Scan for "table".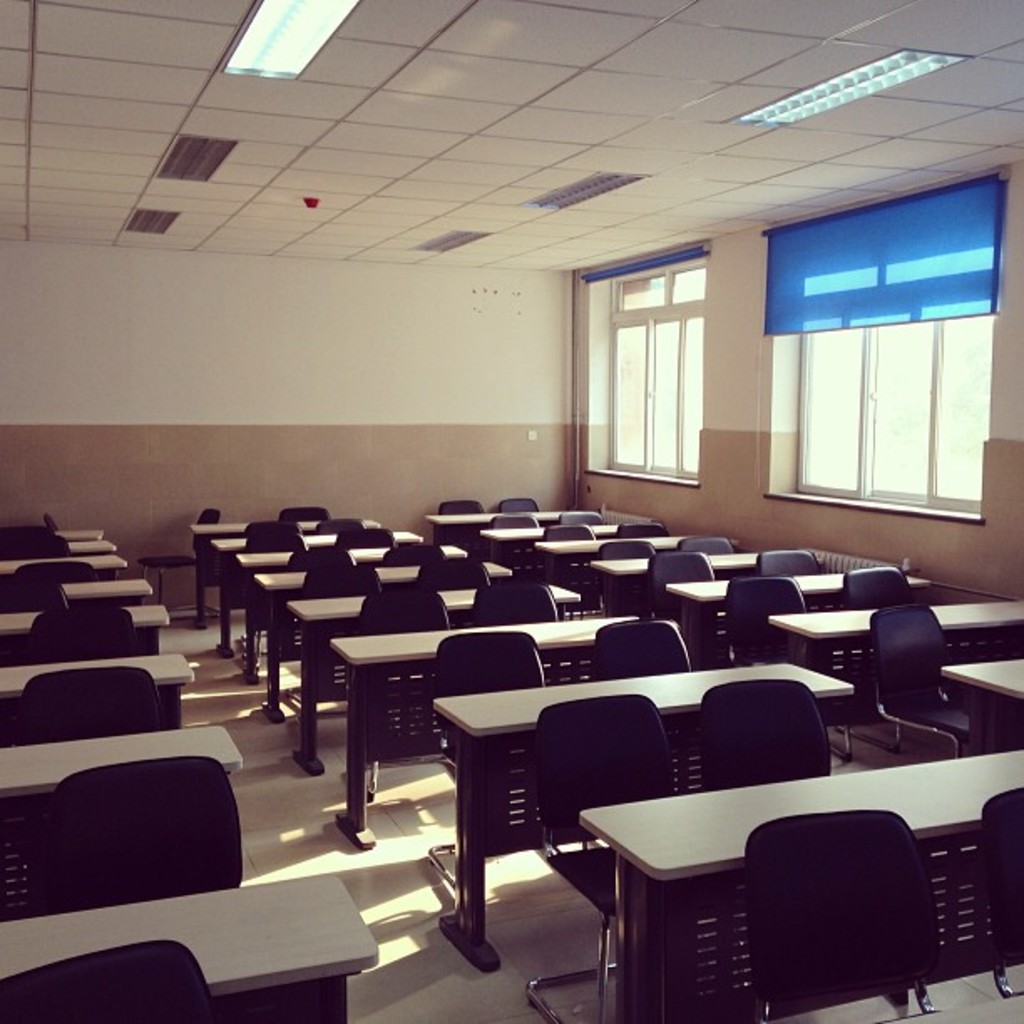
Scan result: <box>212,530,420,658</box>.
